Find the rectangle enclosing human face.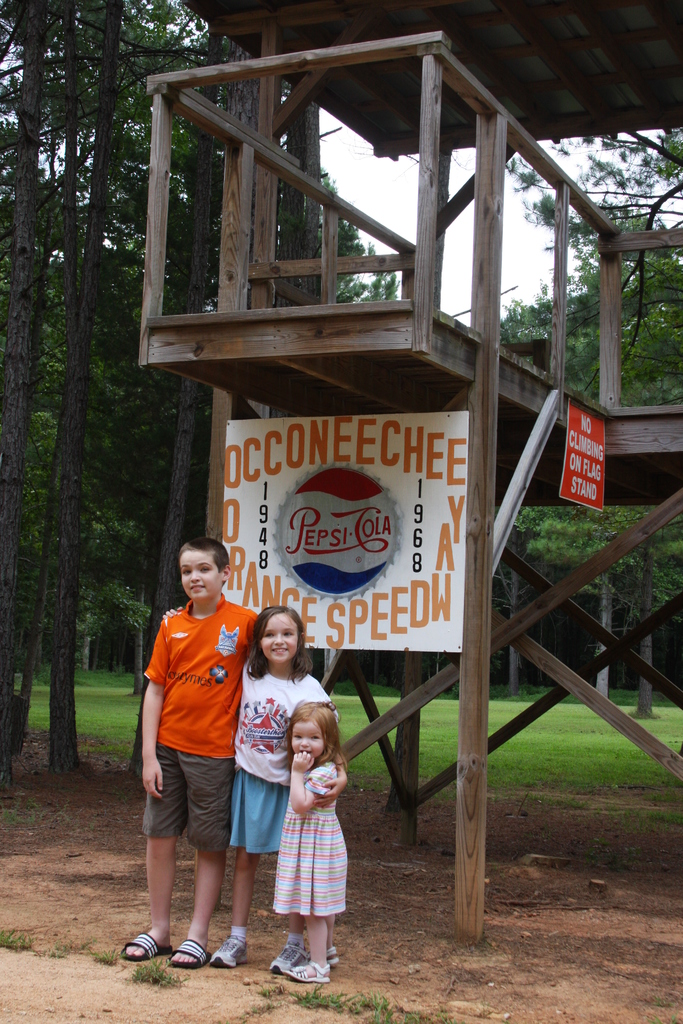
<region>266, 624, 300, 662</region>.
